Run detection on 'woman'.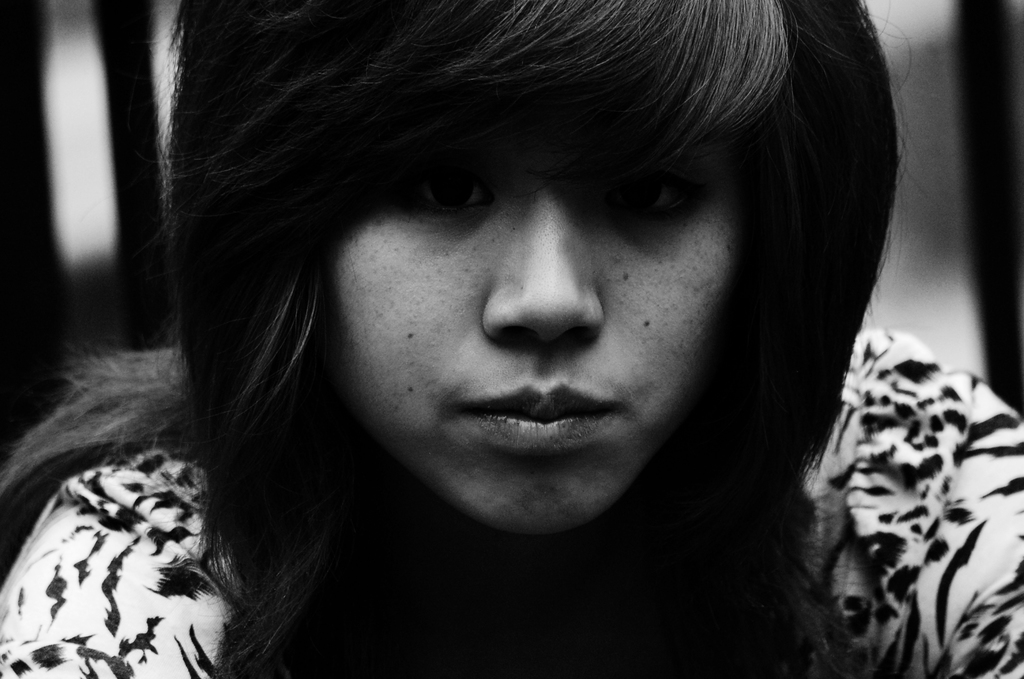
Result: select_region(15, 0, 954, 665).
